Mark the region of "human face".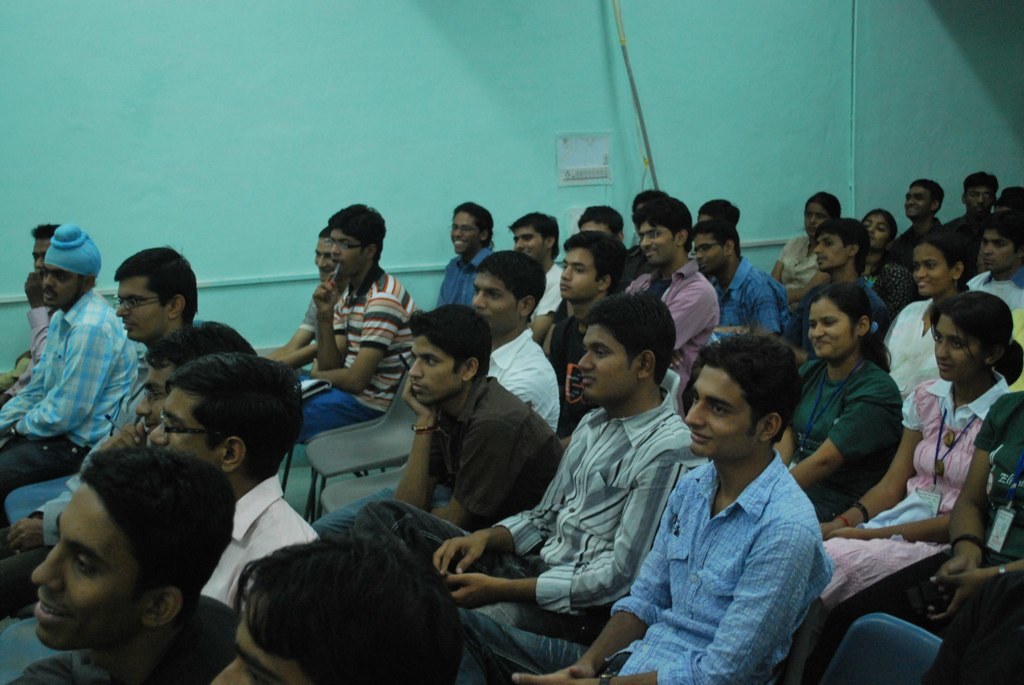
Region: bbox=(698, 238, 727, 273).
